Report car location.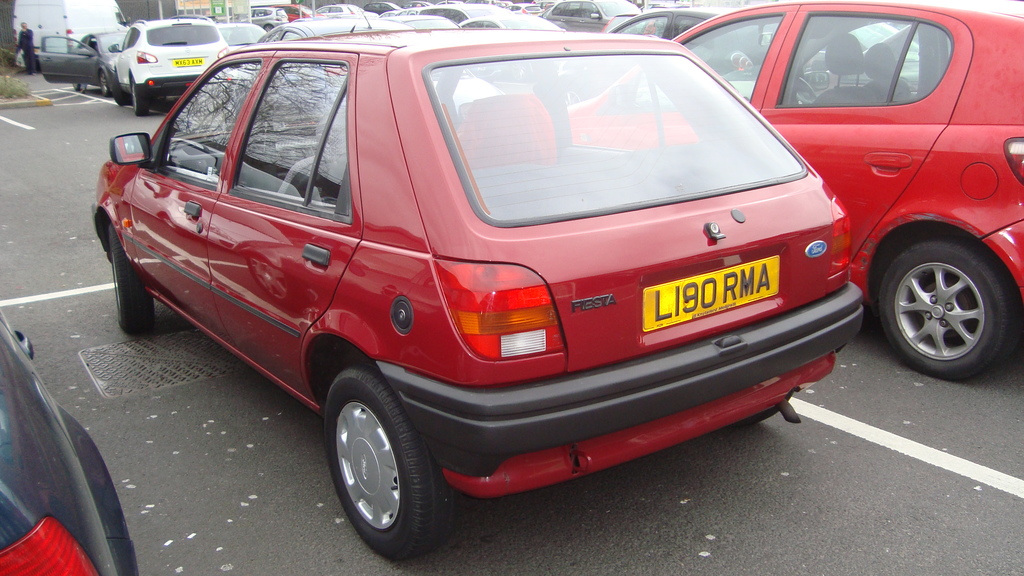
Report: 0 302 136 575.
